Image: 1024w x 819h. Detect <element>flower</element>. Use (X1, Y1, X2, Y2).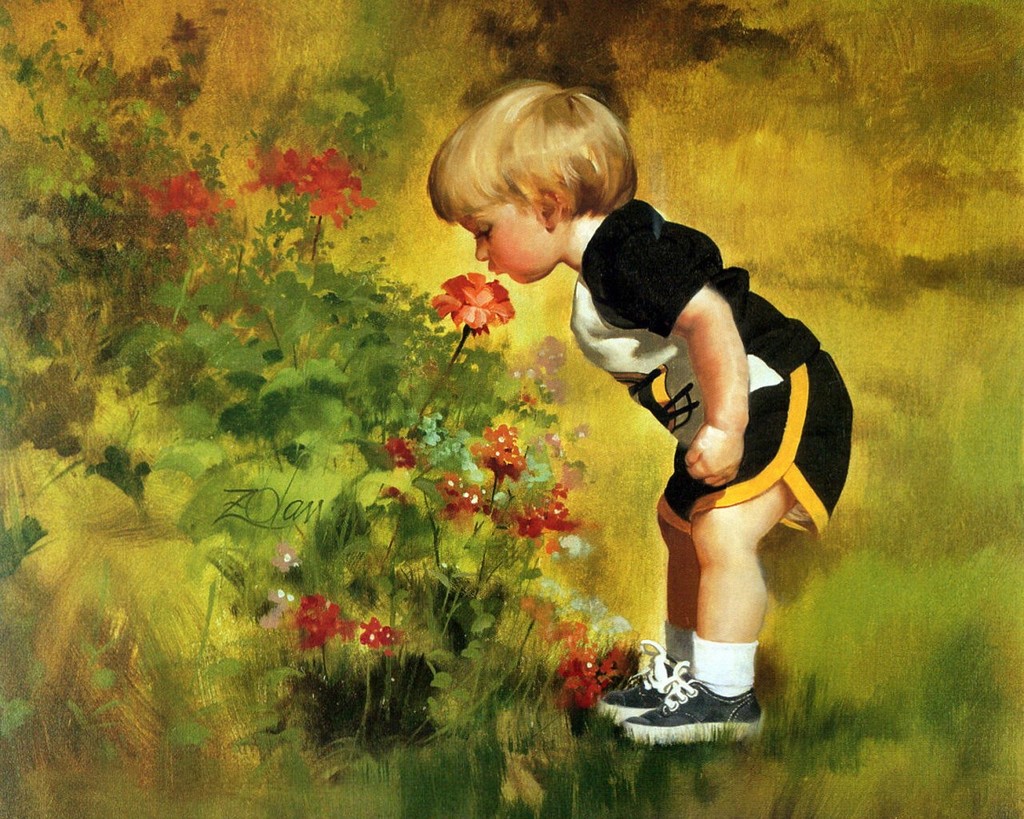
(560, 647, 601, 709).
